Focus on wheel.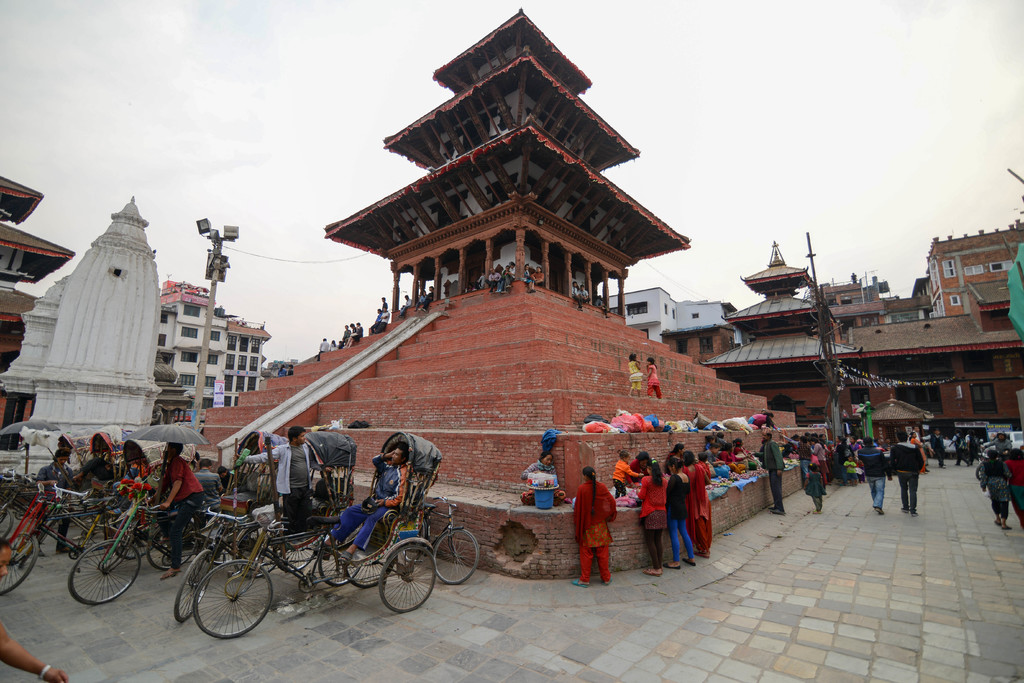
Focused at bbox(67, 540, 140, 604).
